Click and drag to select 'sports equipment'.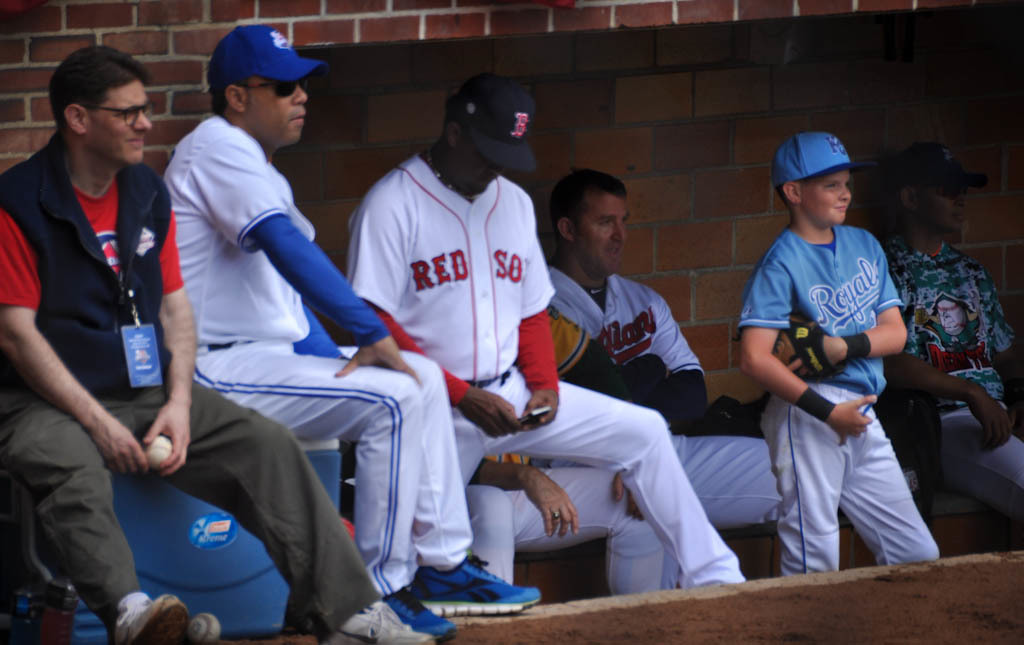
Selection: rect(113, 591, 187, 644).
